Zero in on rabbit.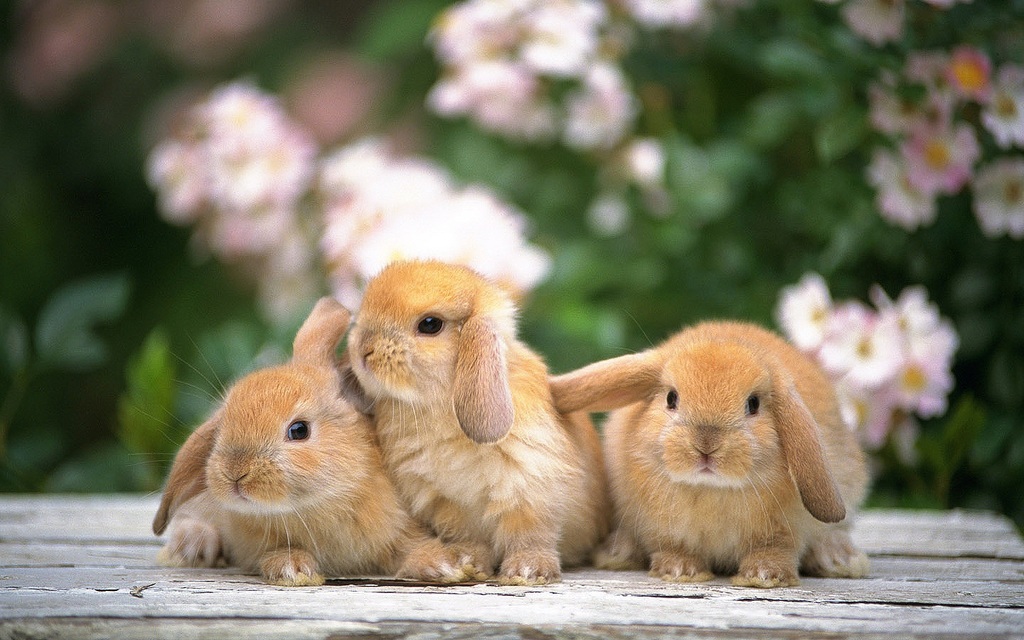
Zeroed in: {"left": 550, "top": 316, "right": 878, "bottom": 584}.
